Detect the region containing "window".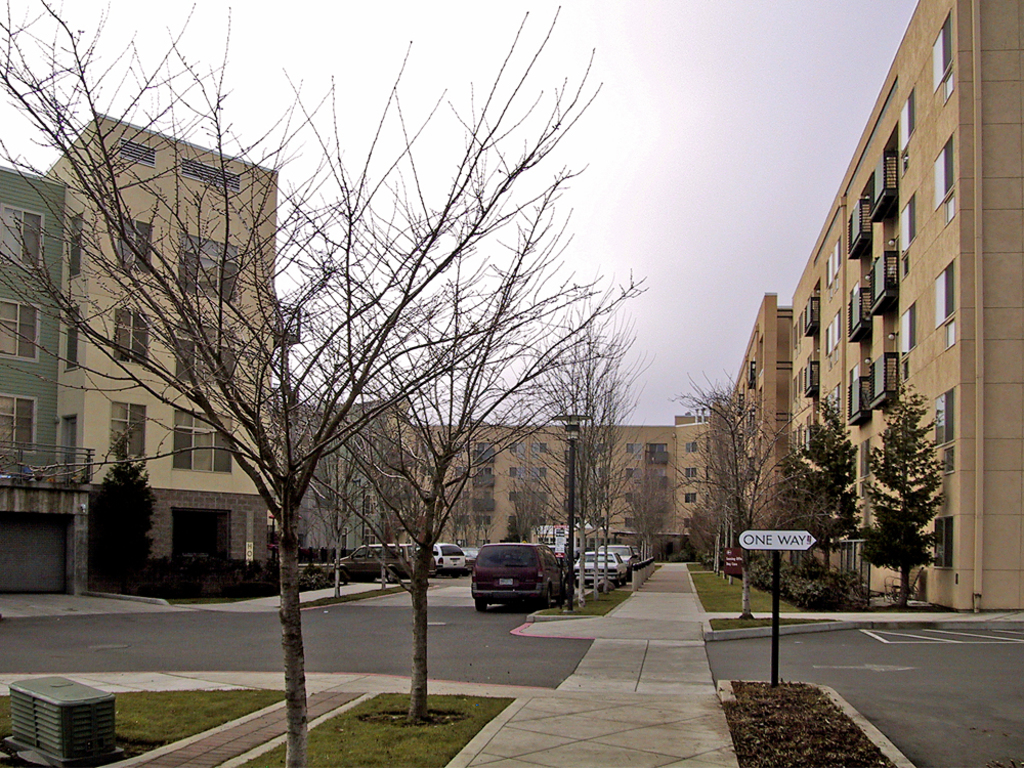
BBox(58, 409, 78, 479).
